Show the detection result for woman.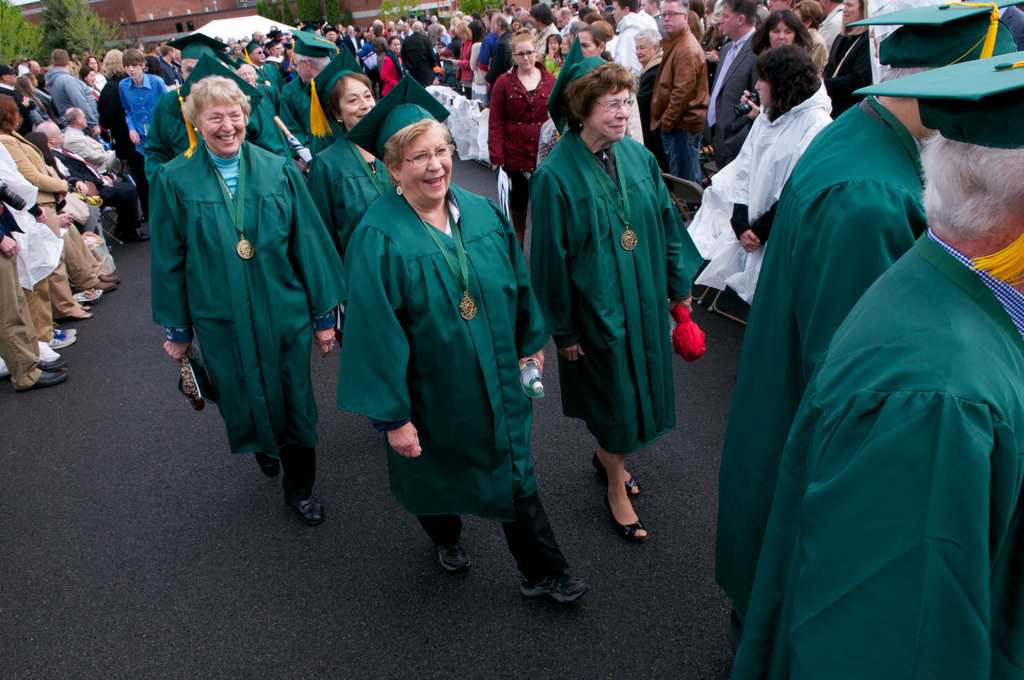
detection(85, 58, 109, 84).
